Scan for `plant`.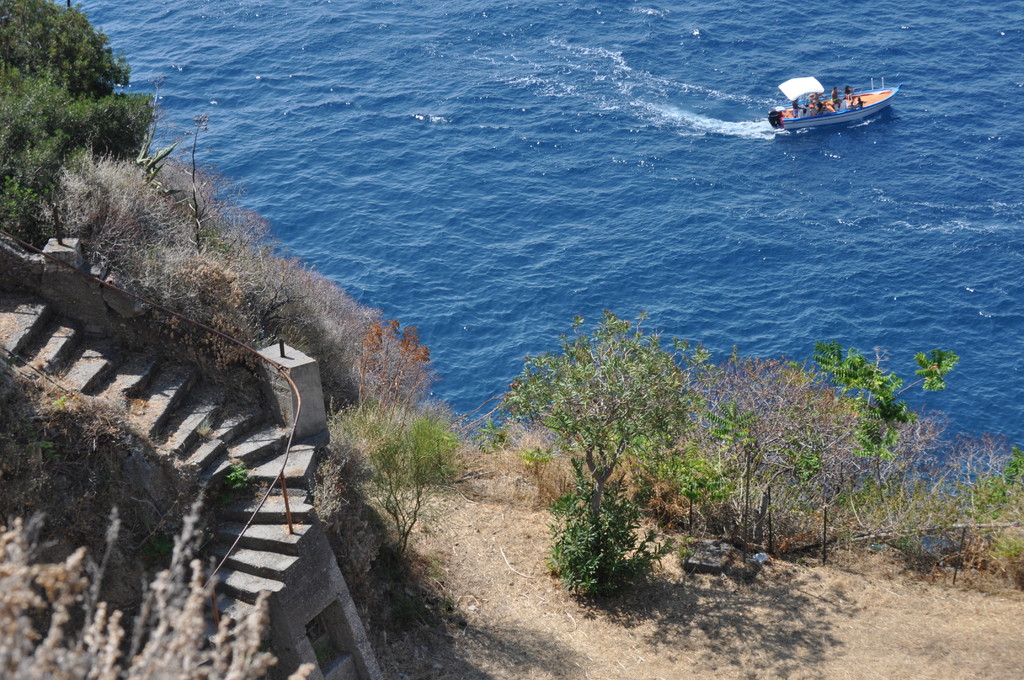
Scan result: (x1=829, y1=339, x2=981, y2=530).
